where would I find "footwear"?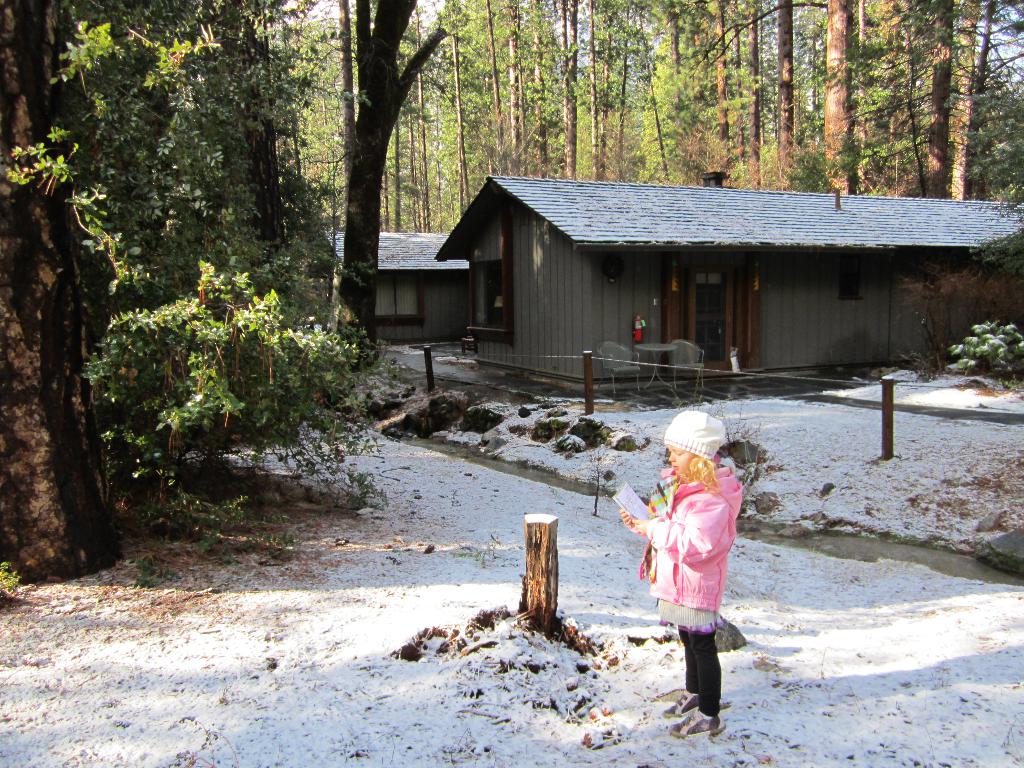
At [669,710,725,733].
